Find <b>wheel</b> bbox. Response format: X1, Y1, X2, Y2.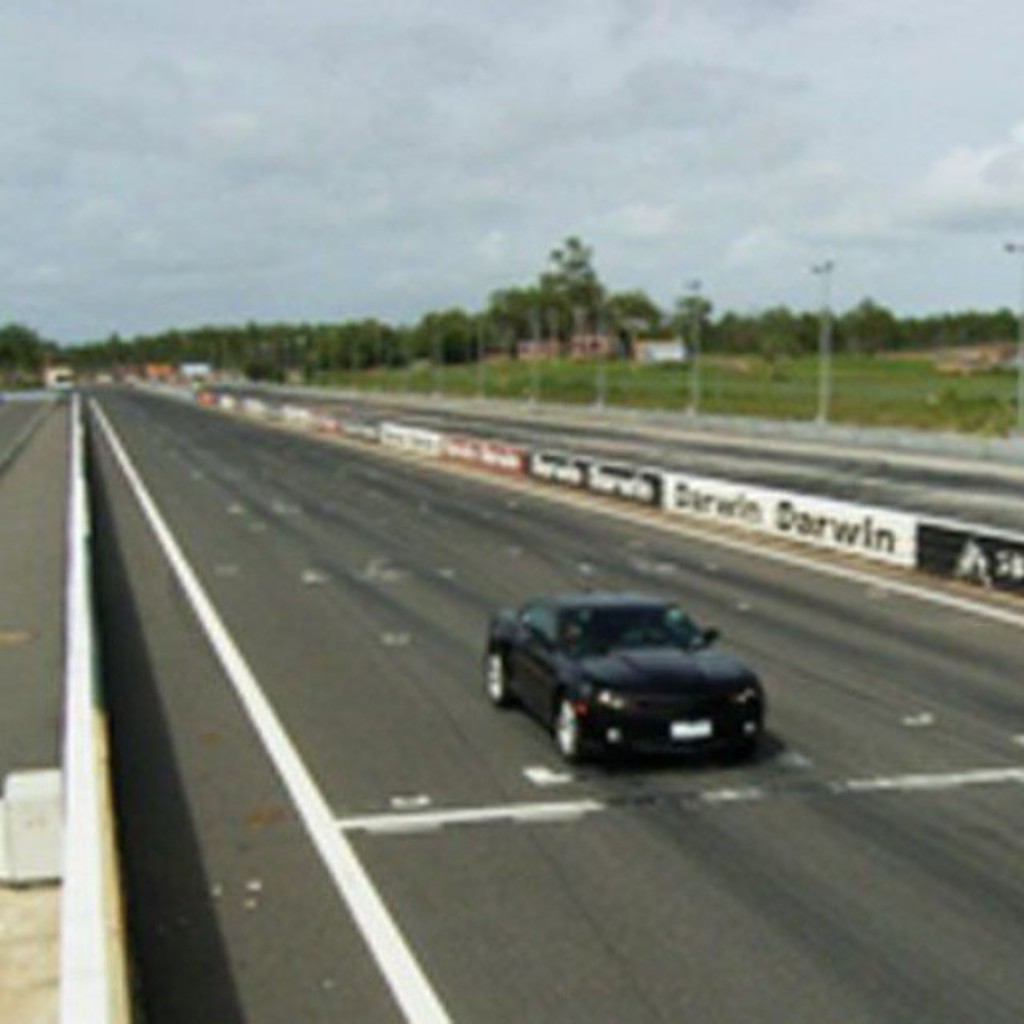
482, 650, 512, 702.
